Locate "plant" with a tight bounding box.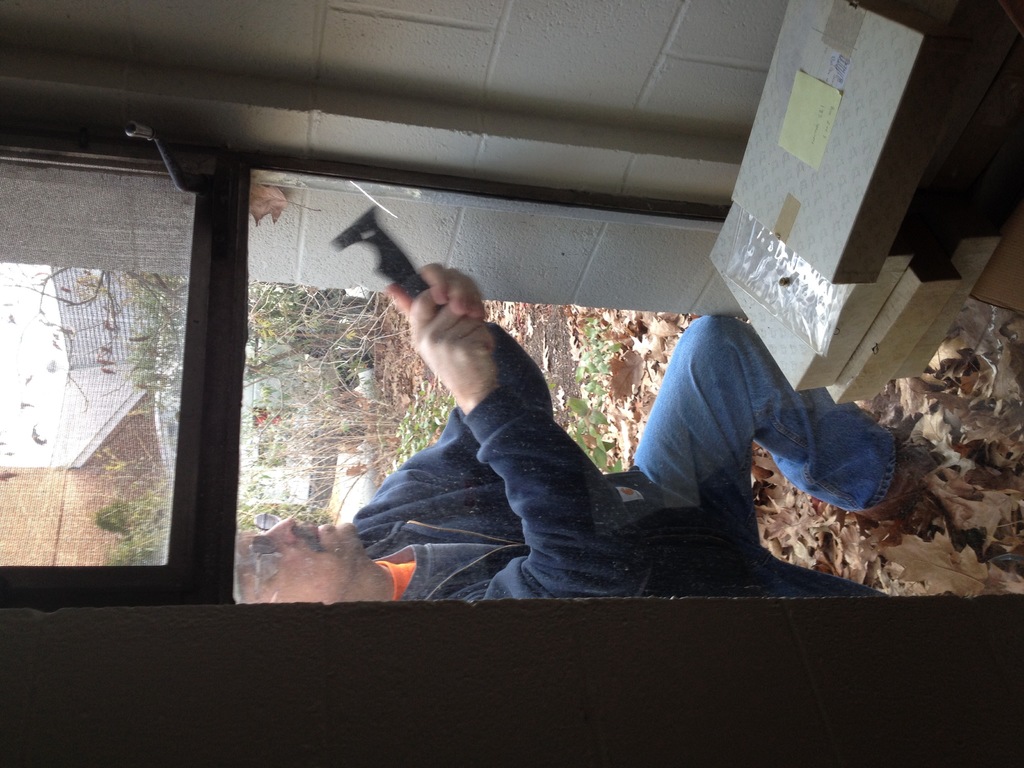
[left=385, top=390, right=447, bottom=456].
